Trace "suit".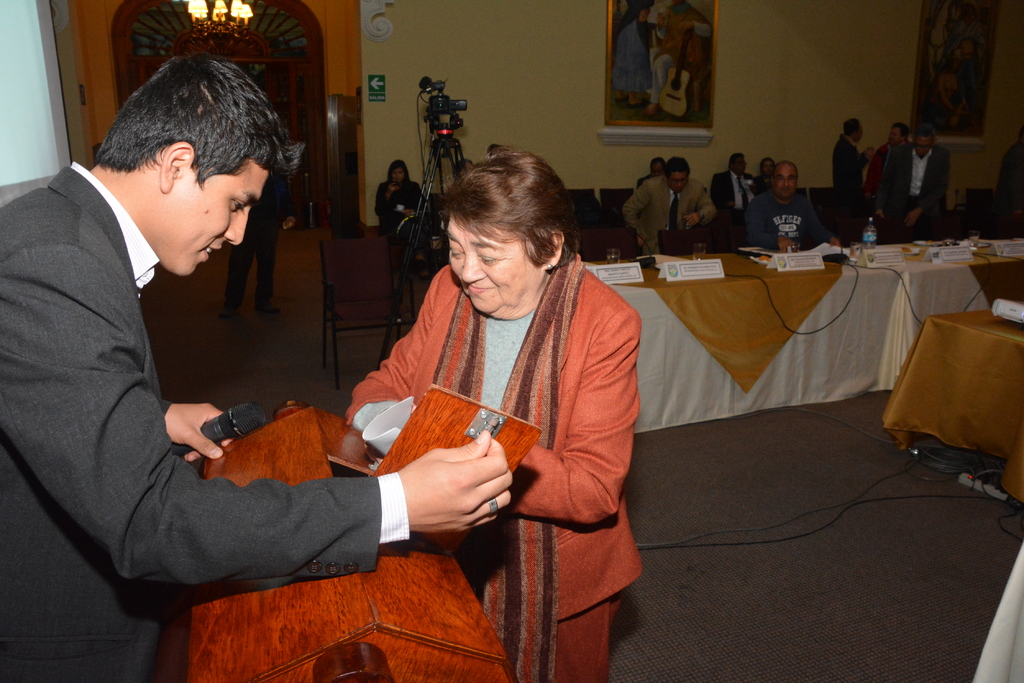
Traced to l=881, t=141, r=952, b=215.
